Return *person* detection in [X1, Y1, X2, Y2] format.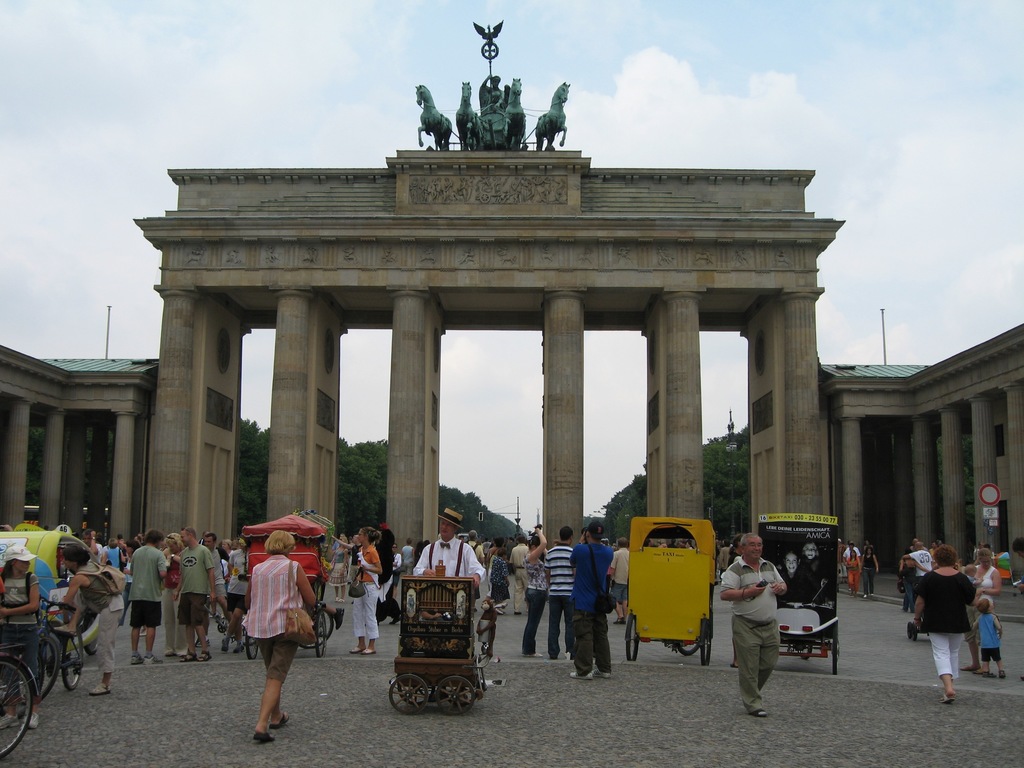
[412, 542, 420, 567].
